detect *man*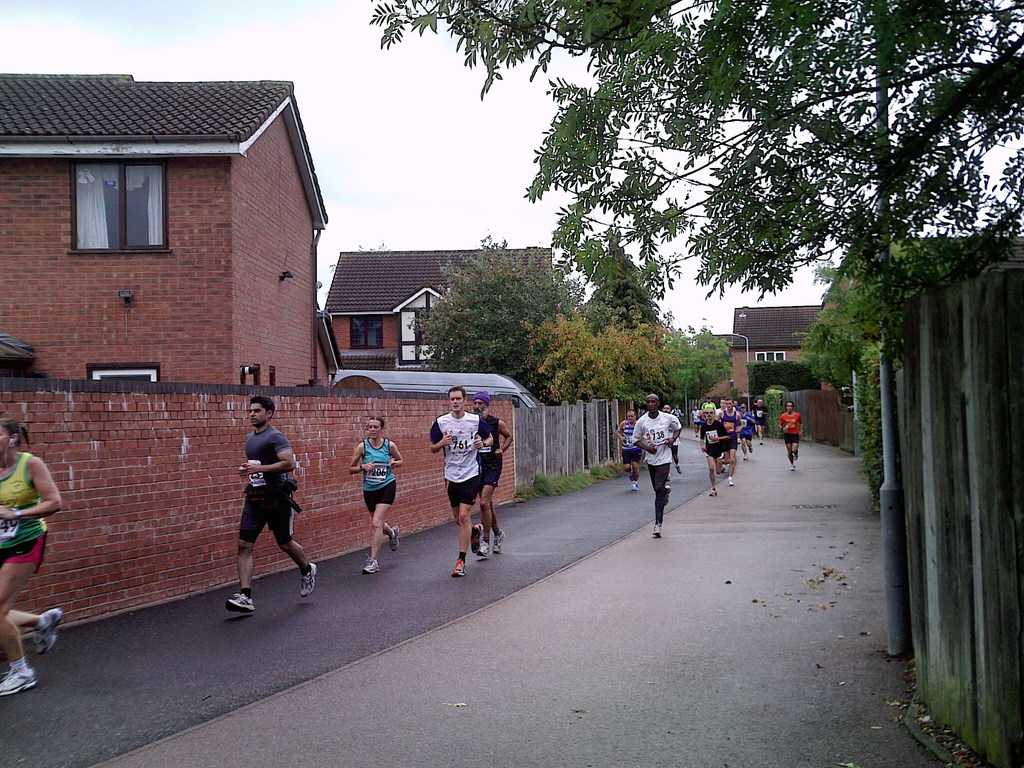
{"x1": 458, "y1": 396, "x2": 522, "y2": 554}
